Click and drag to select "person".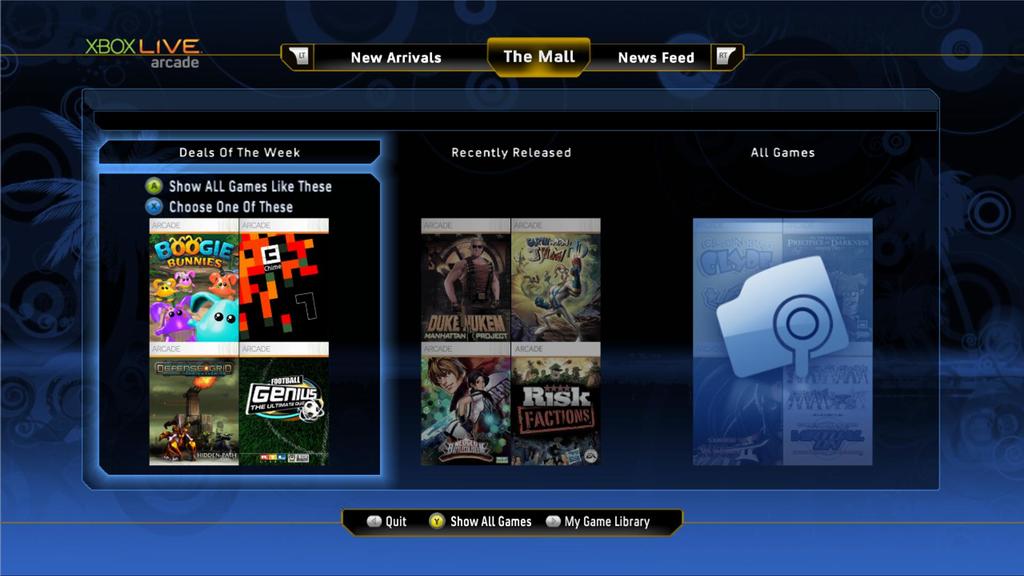
Selection: BBox(140, 269, 233, 342).
